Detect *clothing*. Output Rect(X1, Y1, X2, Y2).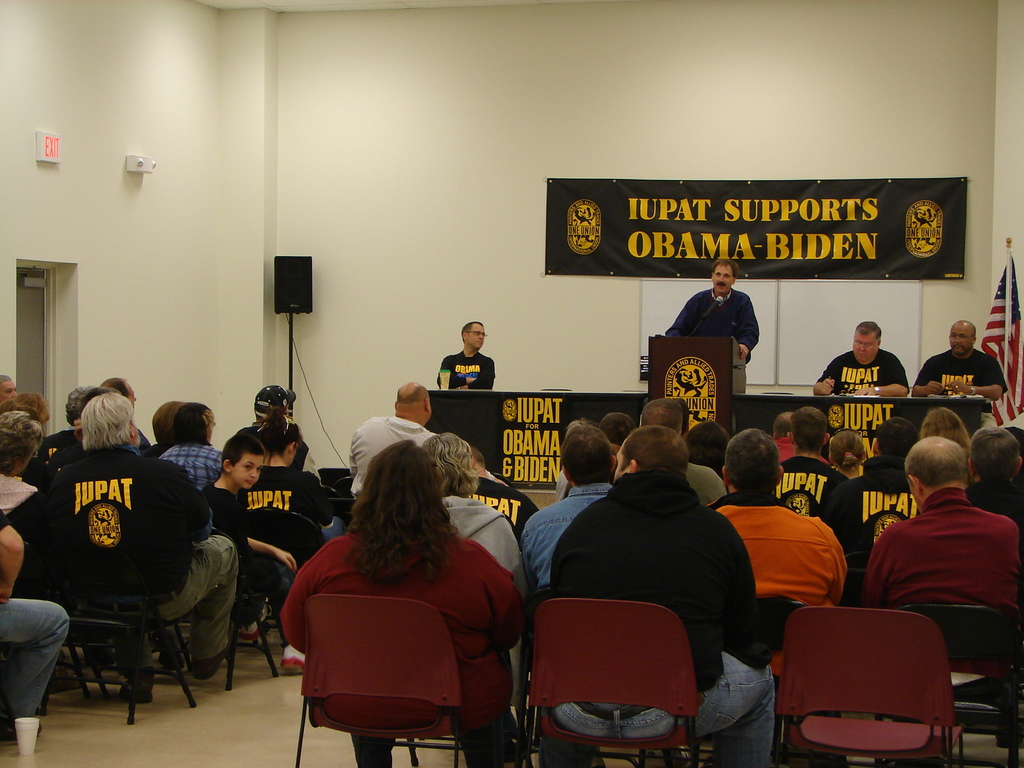
Rect(0, 408, 51, 452).
